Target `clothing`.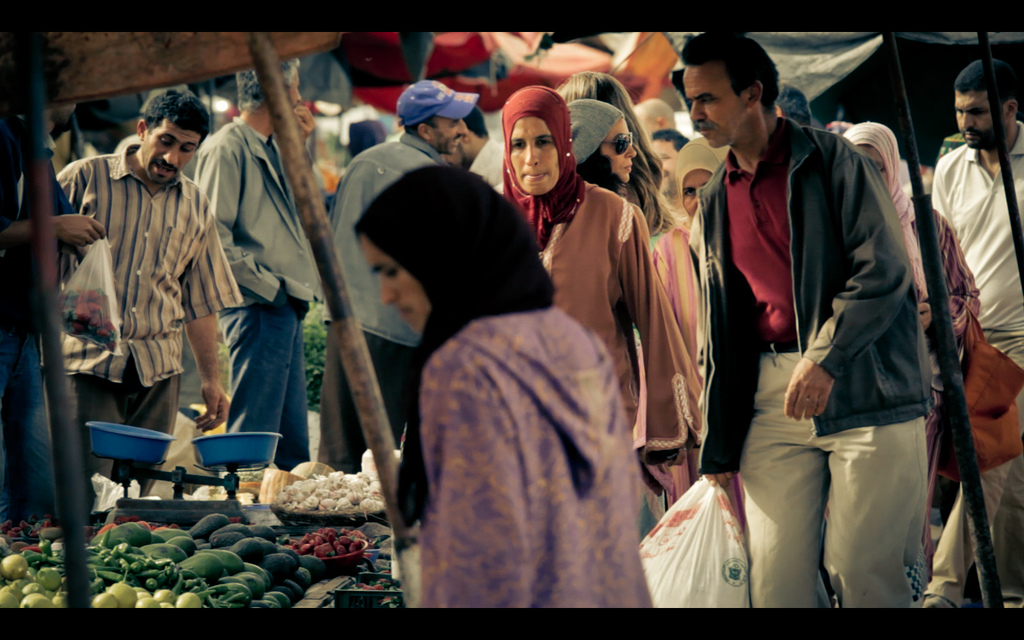
Target region: [left=935, top=116, right=1023, bottom=607].
